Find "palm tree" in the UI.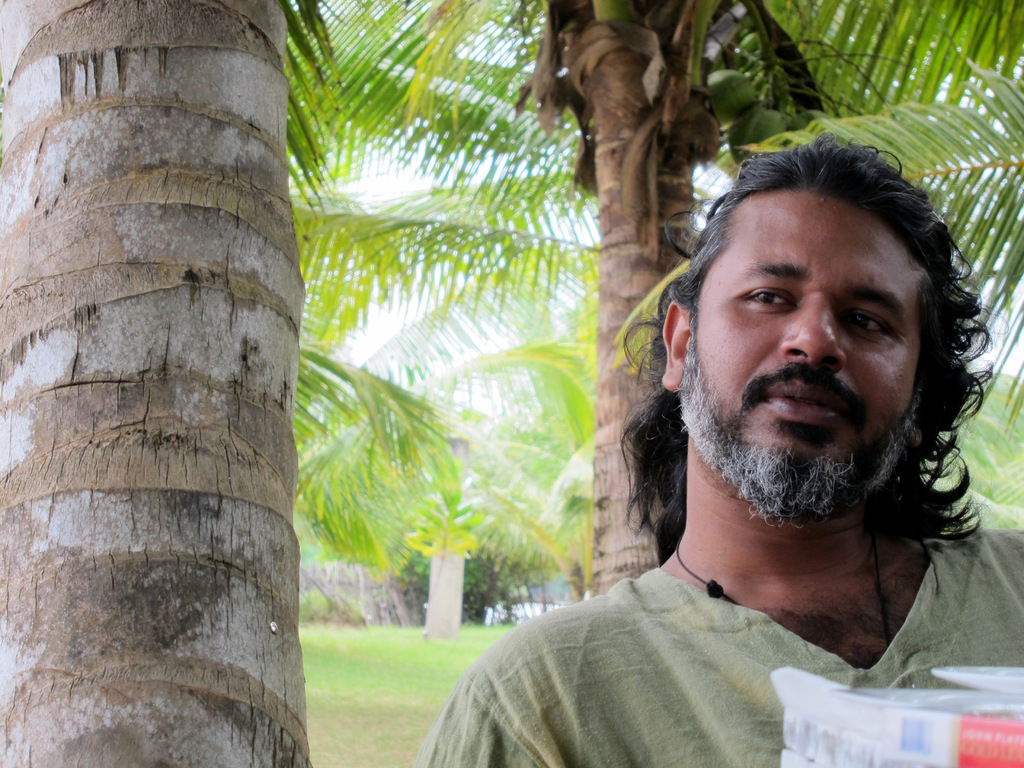
UI element at Rect(0, 0, 1023, 767).
